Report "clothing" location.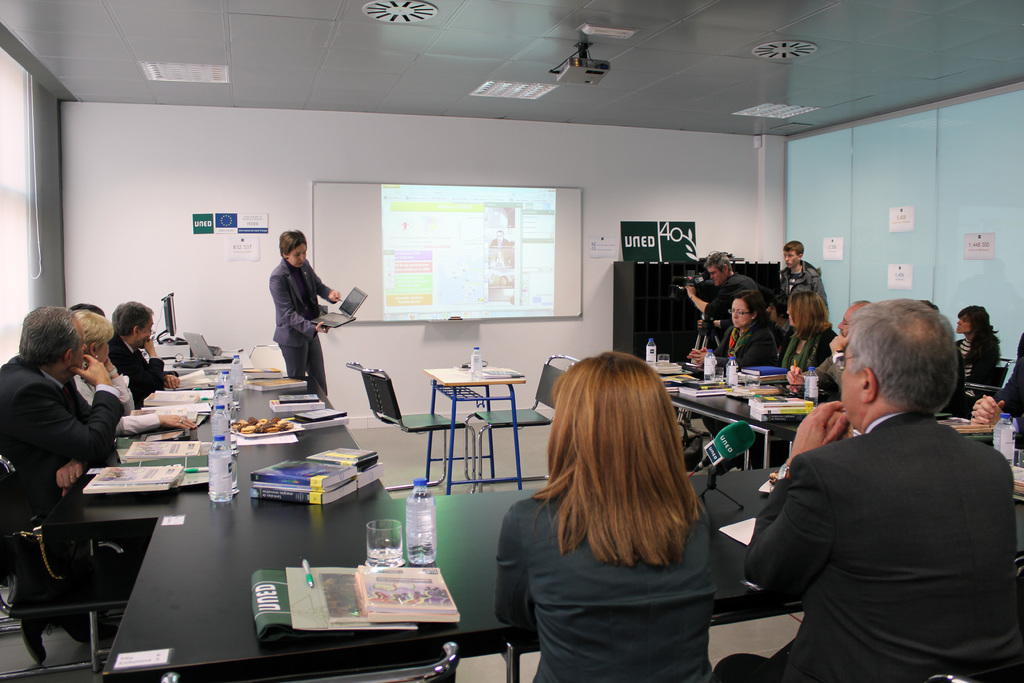
Report: <region>496, 493, 714, 682</region>.
